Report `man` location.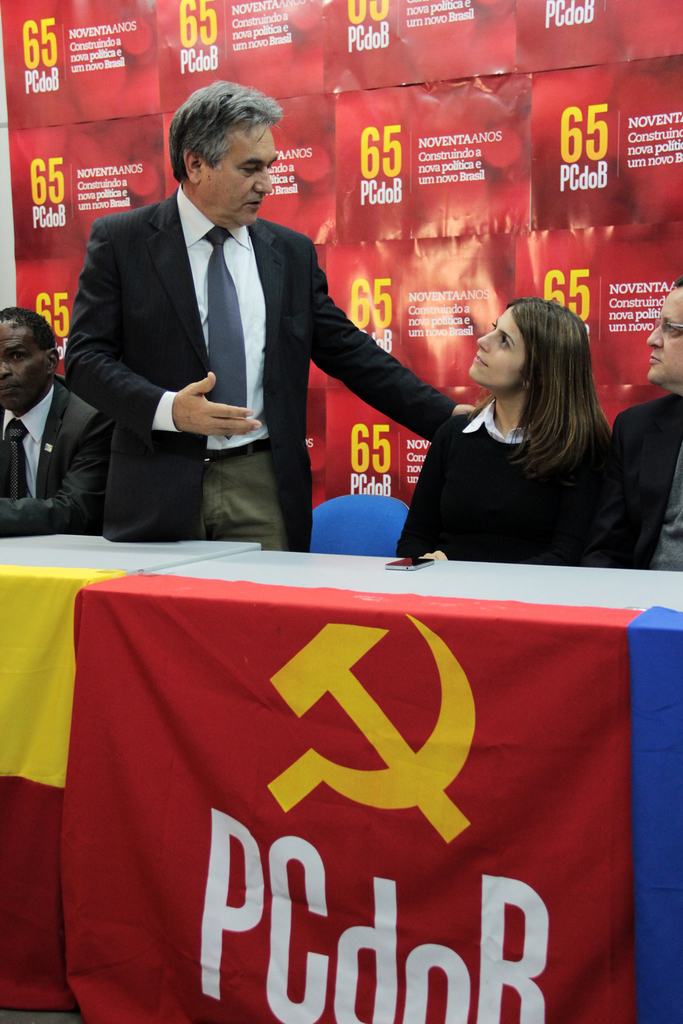
Report: box(0, 308, 108, 552).
